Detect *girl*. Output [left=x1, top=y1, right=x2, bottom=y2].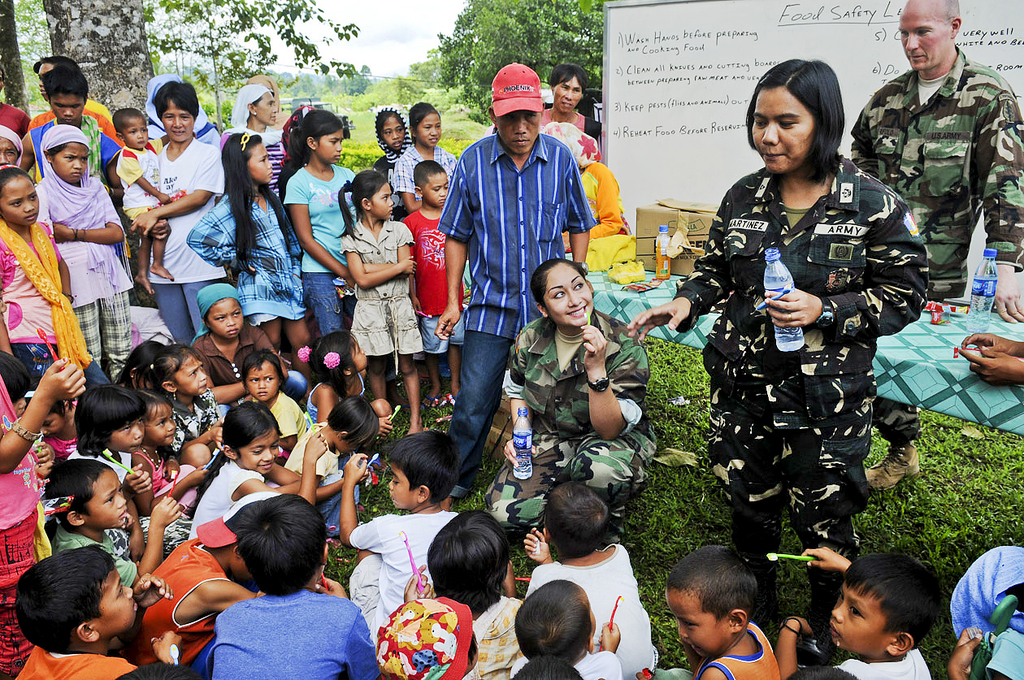
[left=390, top=101, right=468, bottom=215].
